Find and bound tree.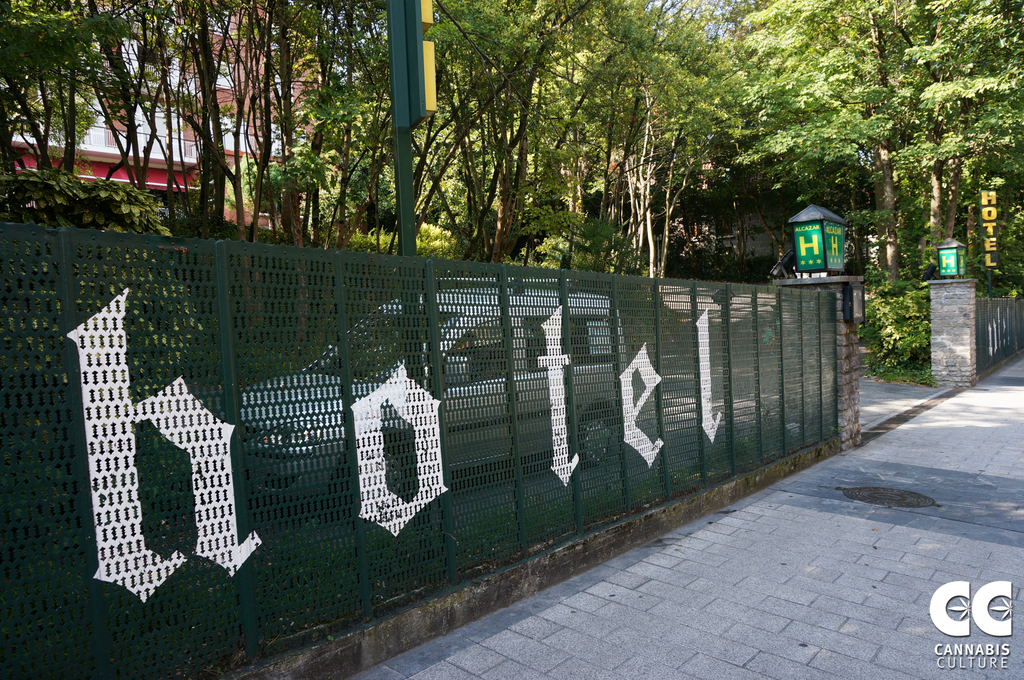
Bound: detection(323, 0, 751, 402).
